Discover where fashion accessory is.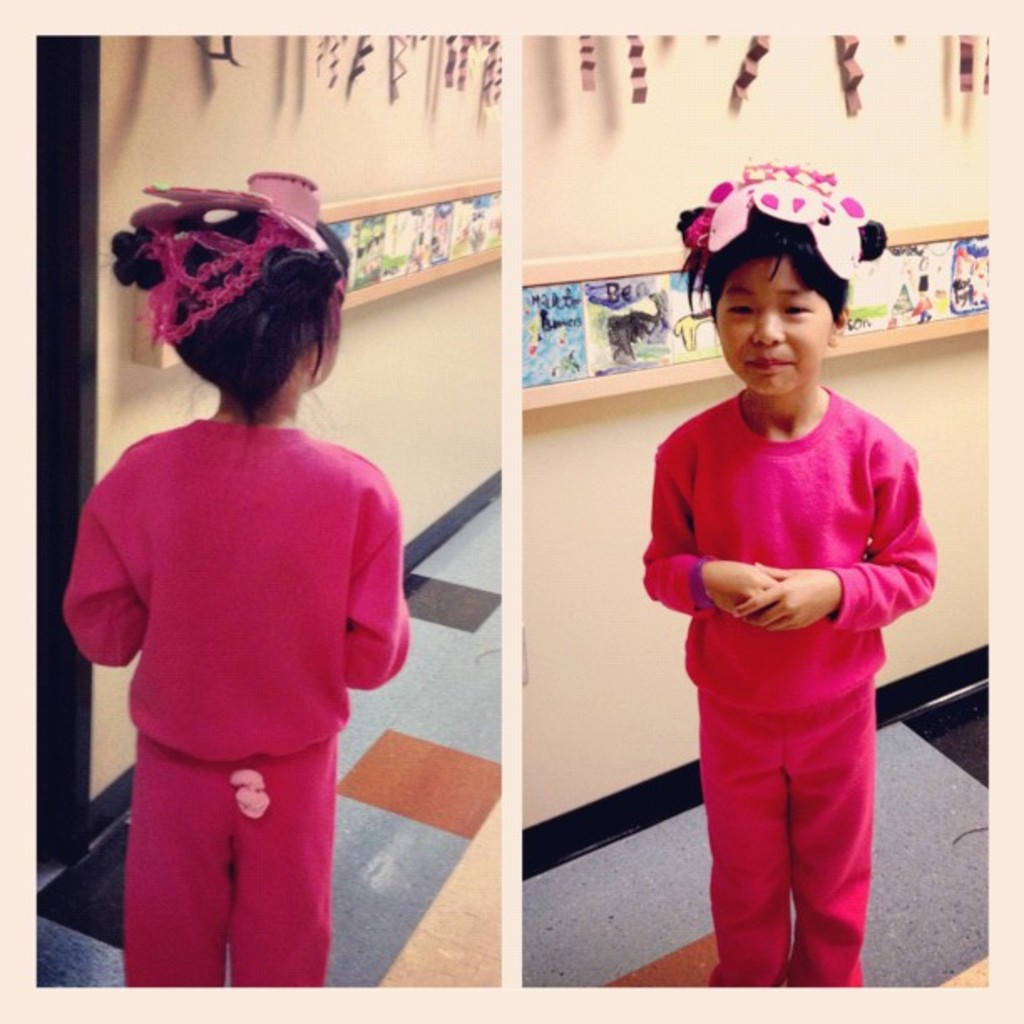
Discovered at 681, 157, 865, 281.
